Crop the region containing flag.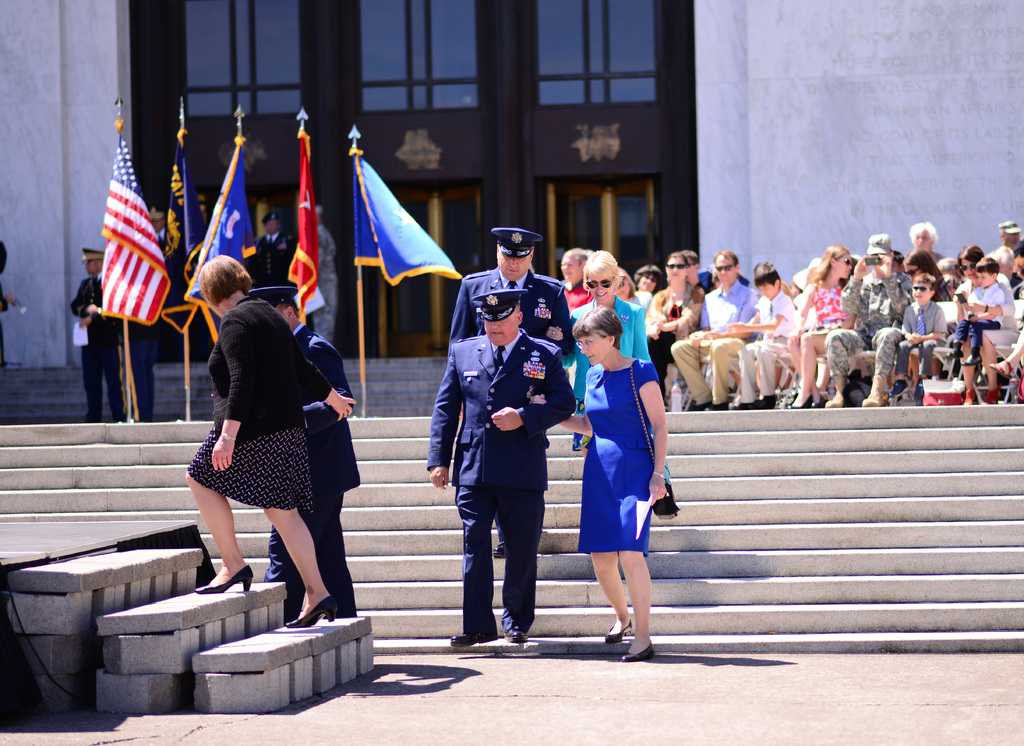
Crop region: 292/127/318/323.
